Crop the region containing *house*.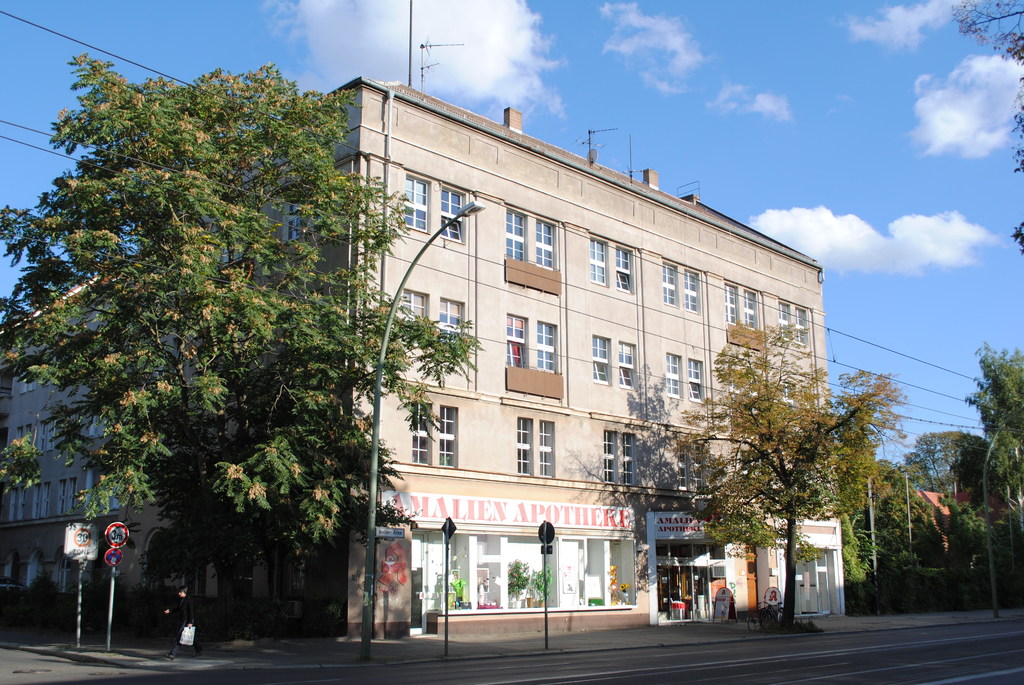
Crop region: pyautogui.locateOnScreen(4, 304, 195, 635).
